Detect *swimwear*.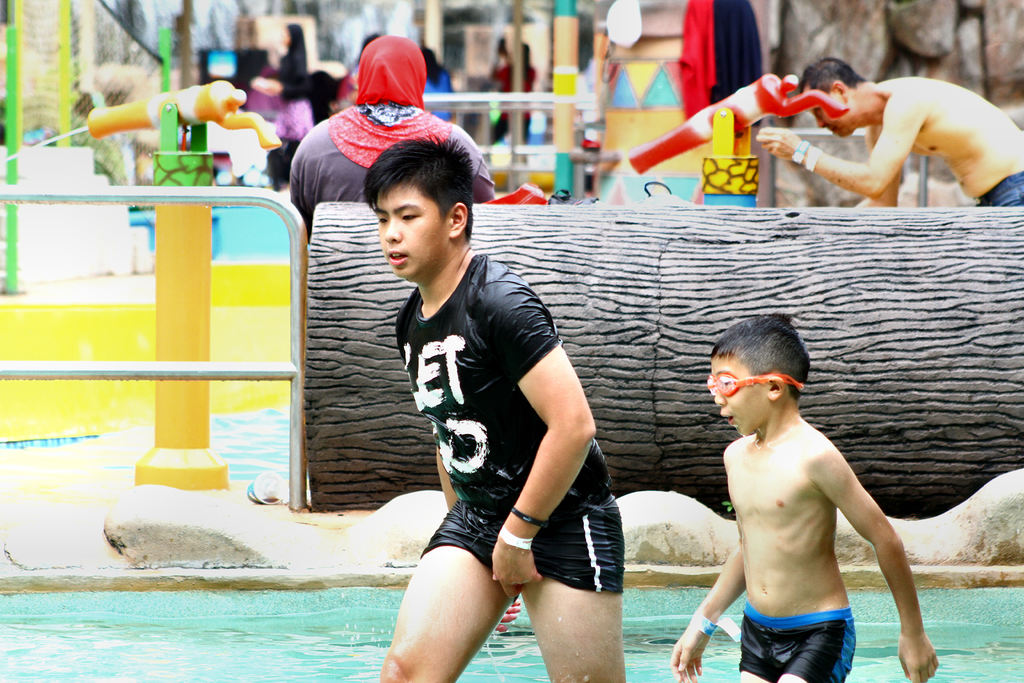
Detected at (left=286, top=102, right=497, bottom=245).
